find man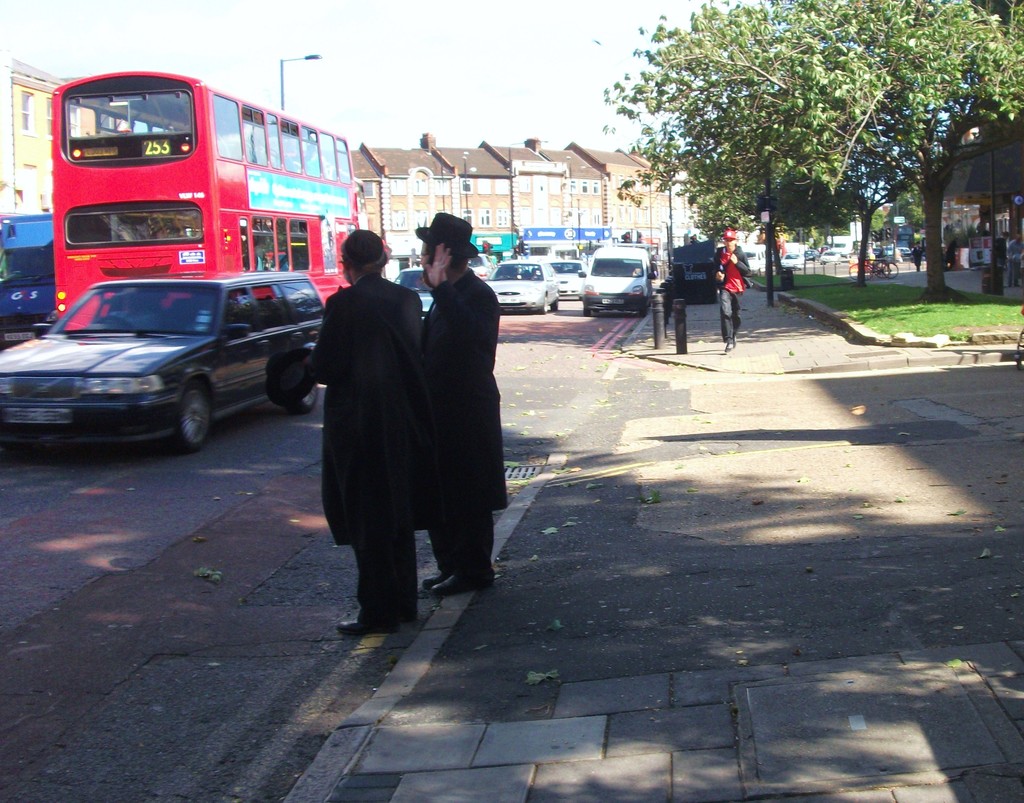
[719, 224, 756, 352]
